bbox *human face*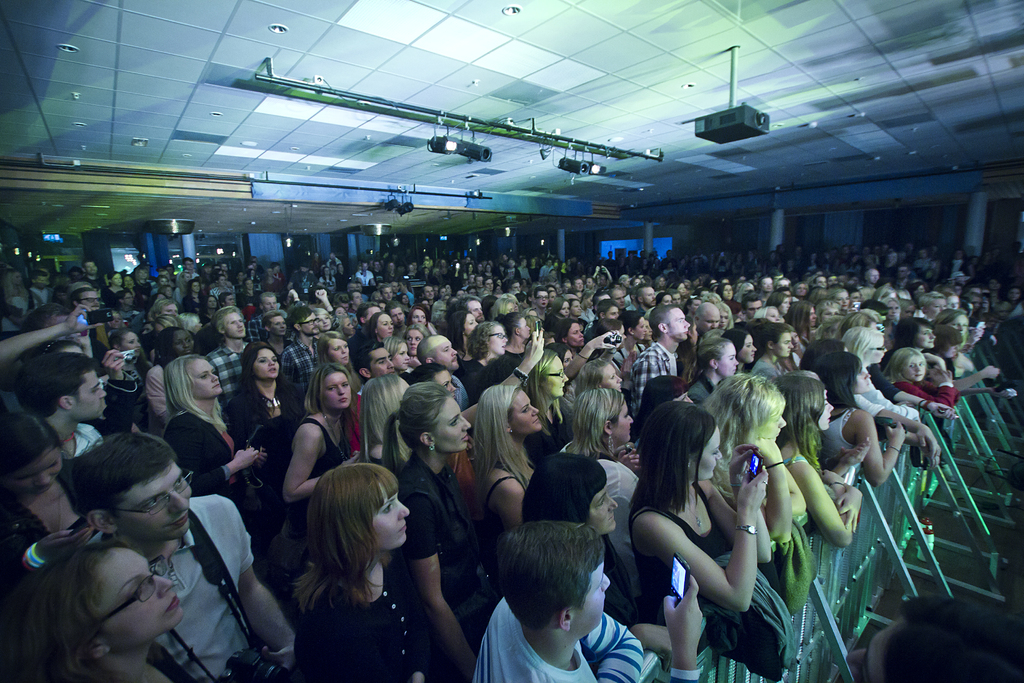
l=896, t=267, r=908, b=280
